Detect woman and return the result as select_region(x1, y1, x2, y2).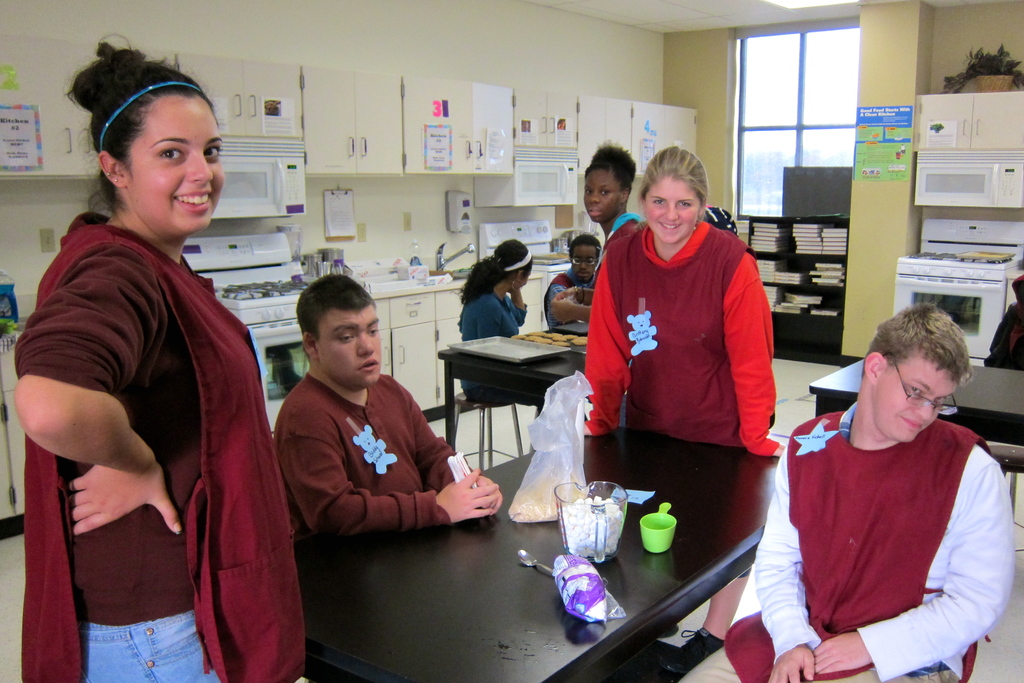
select_region(580, 144, 785, 676).
